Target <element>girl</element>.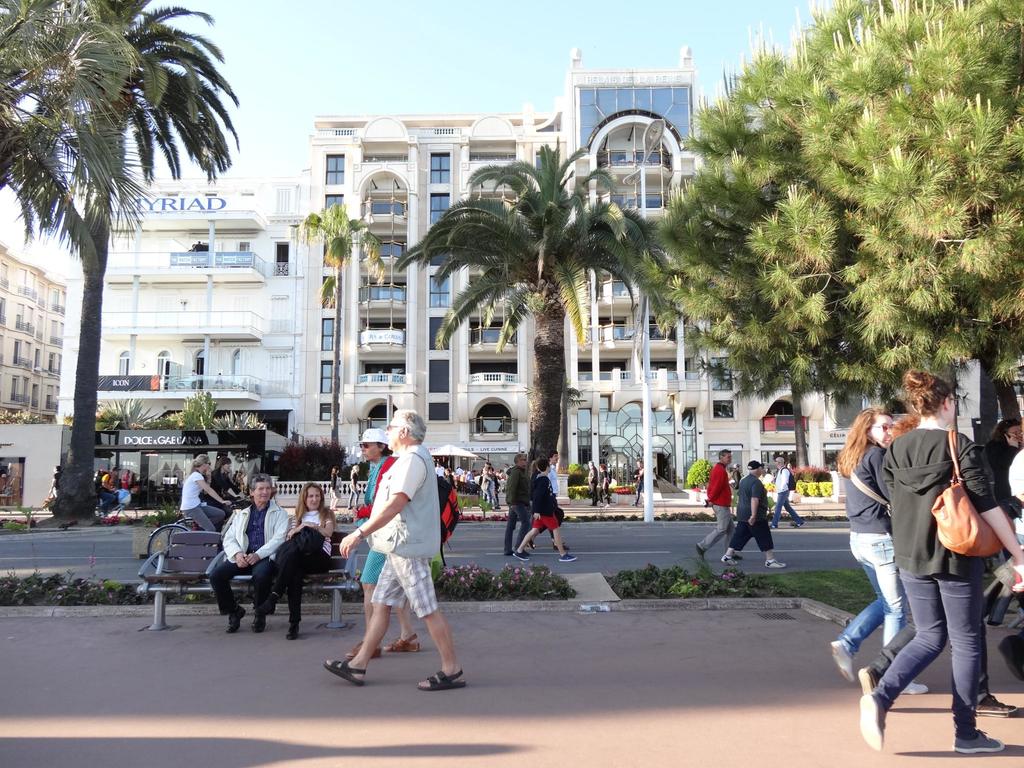
Target region: x1=349 y1=465 x2=360 y2=509.
